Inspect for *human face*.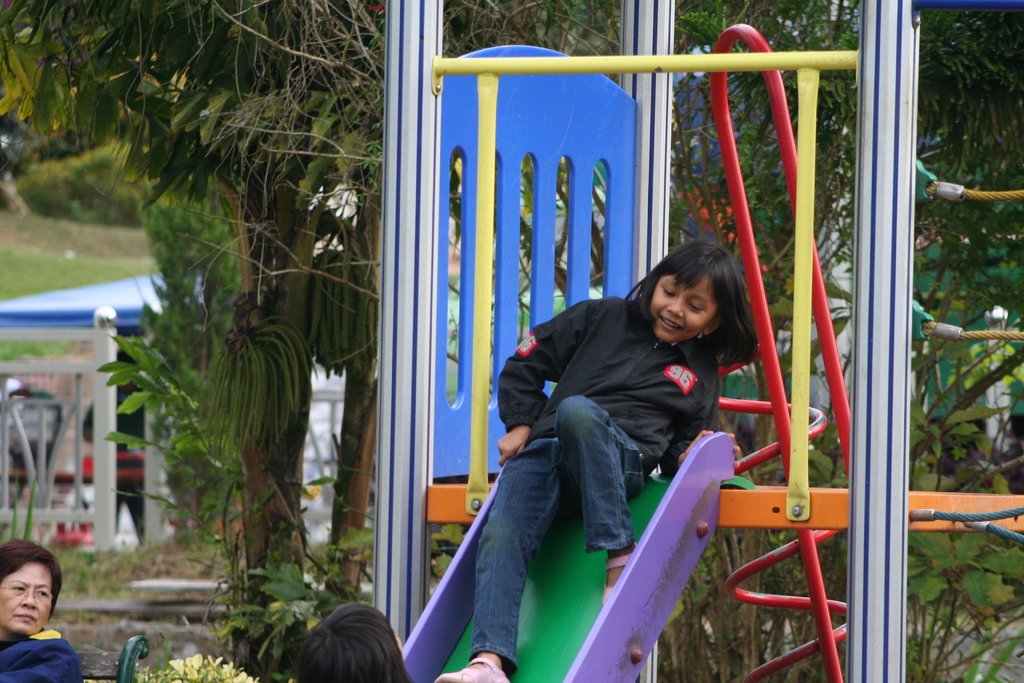
Inspection: {"x1": 0, "y1": 563, "x2": 49, "y2": 639}.
